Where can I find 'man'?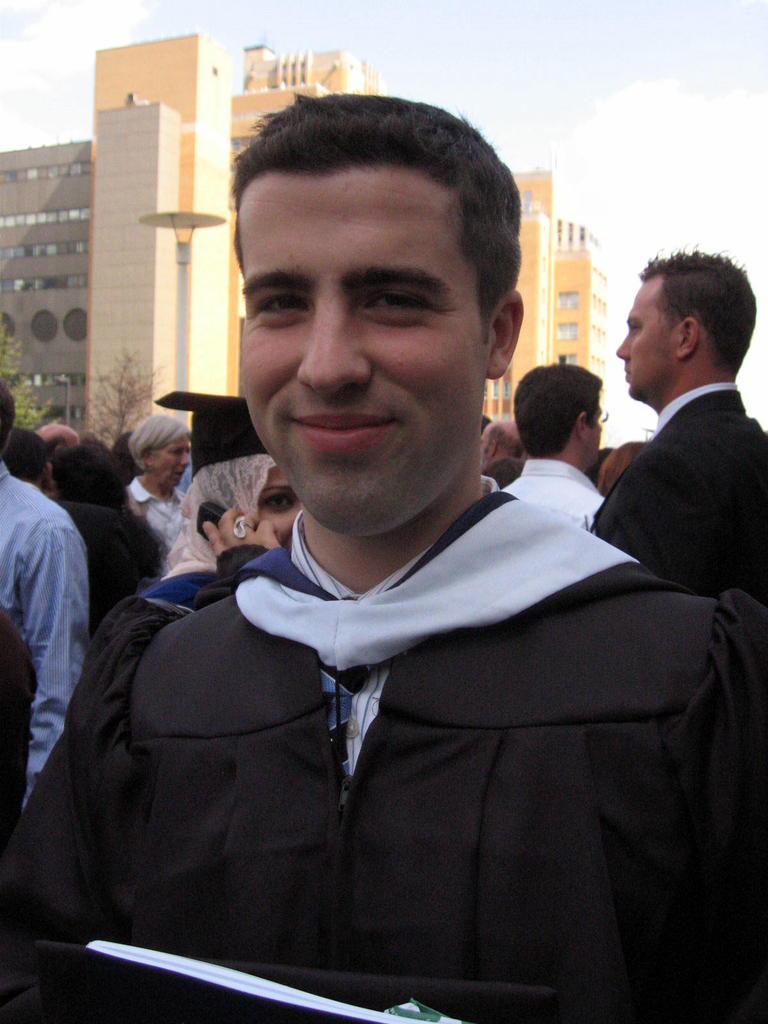
You can find it at 0, 381, 90, 806.
